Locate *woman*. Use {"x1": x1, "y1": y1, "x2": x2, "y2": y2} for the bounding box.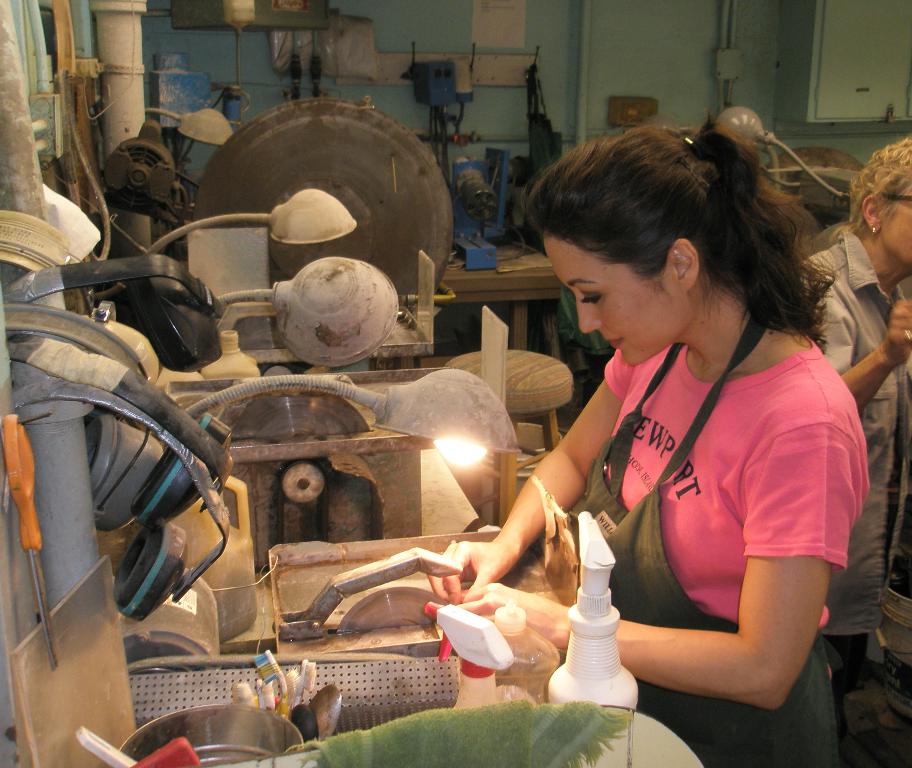
{"x1": 793, "y1": 131, "x2": 911, "y2": 710}.
